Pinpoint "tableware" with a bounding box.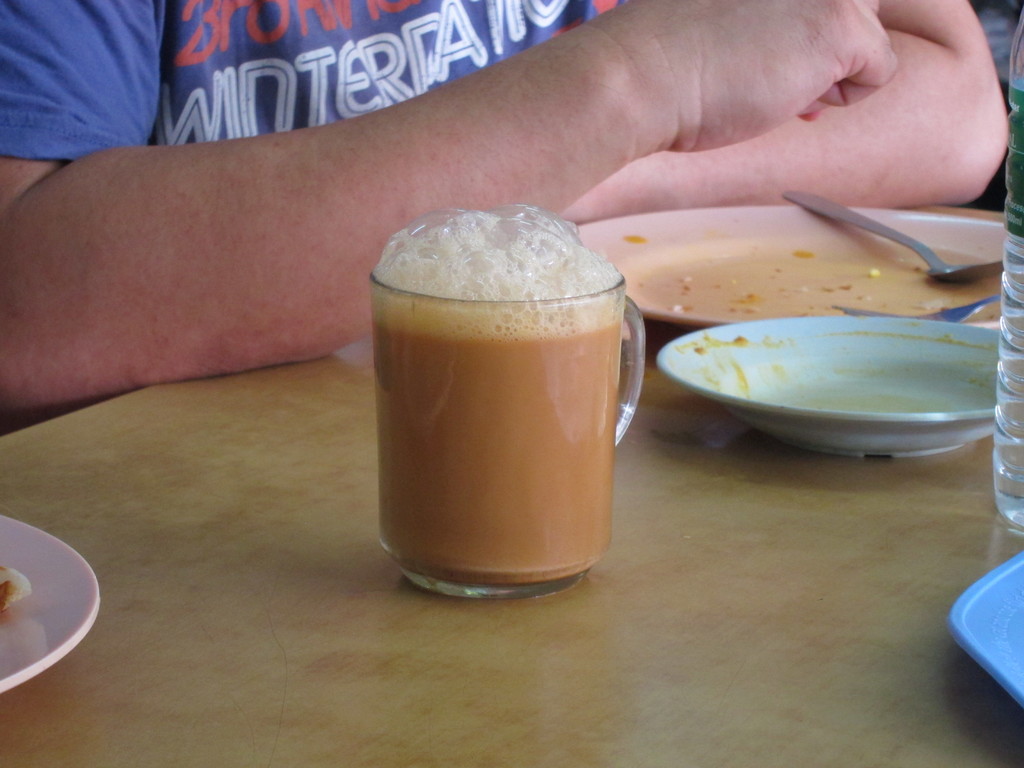
(0,516,97,698).
